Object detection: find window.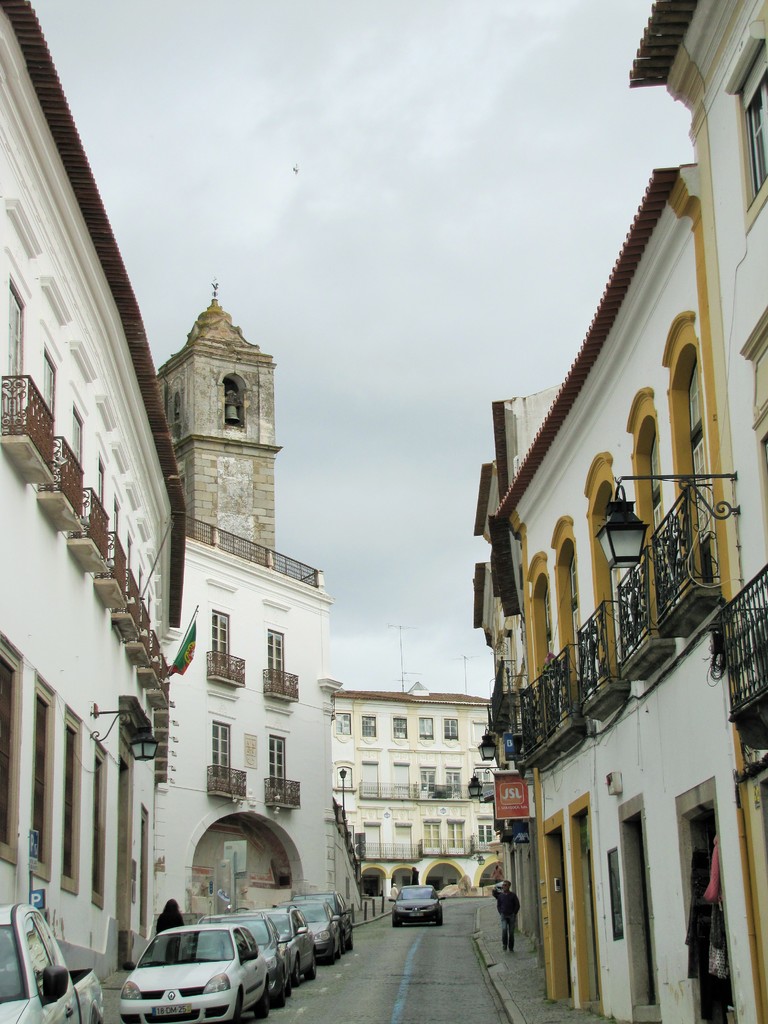
x1=656, y1=436, x2=674, y2=602.
